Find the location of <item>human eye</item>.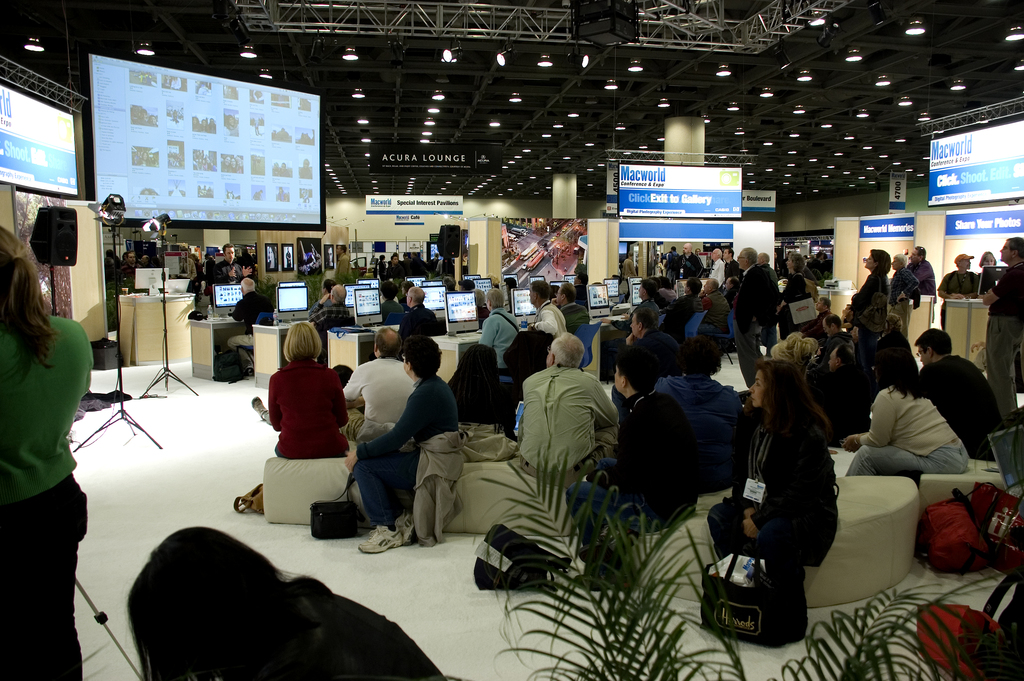
Location: <bbox>227, 252, 231, 256</bbox>.
